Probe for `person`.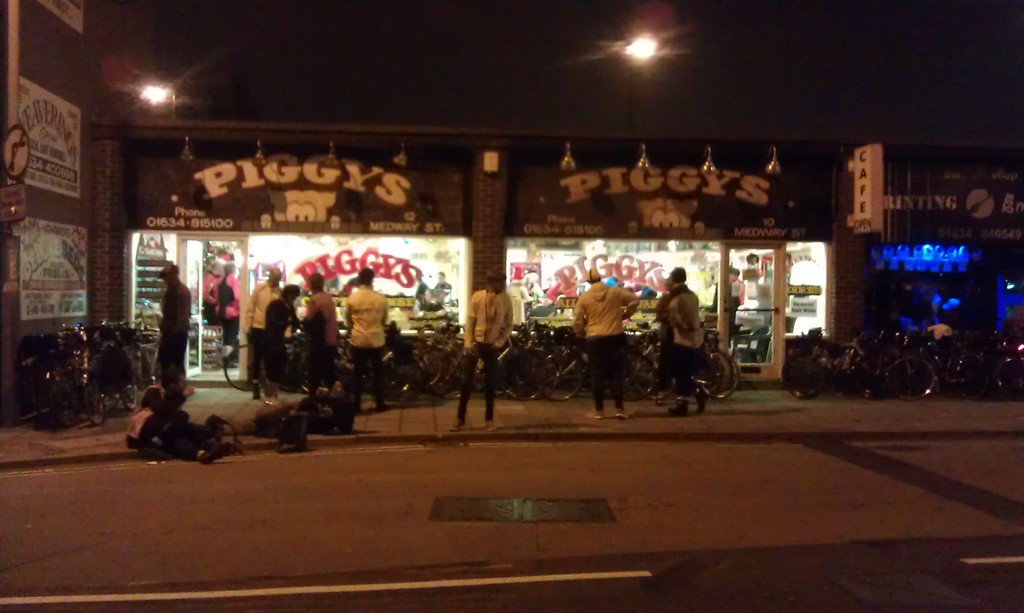
Probe result: Rect(665, 273, 712, 411).
